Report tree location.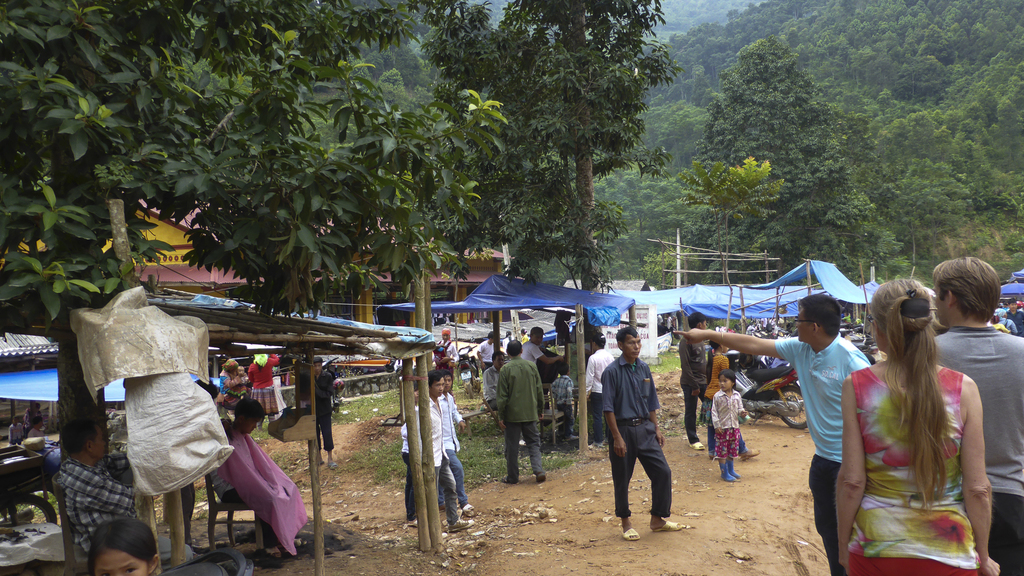
Report: pyautogui.locateOnScreen(690, 35, 908, 288).
